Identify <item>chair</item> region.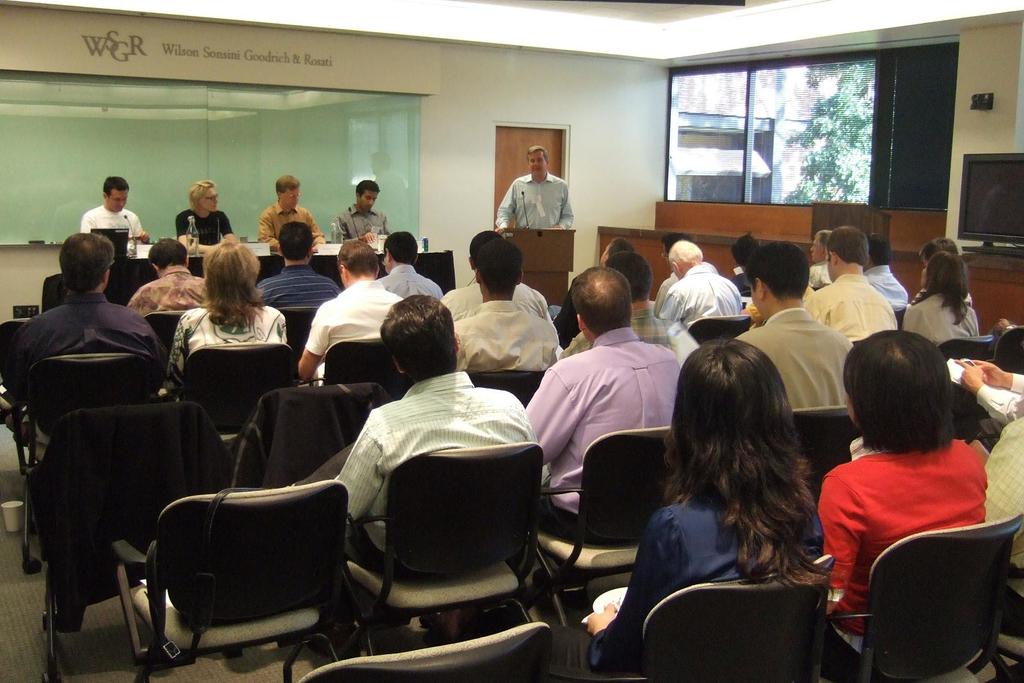
Region: box(282, 617, 556, 682).
